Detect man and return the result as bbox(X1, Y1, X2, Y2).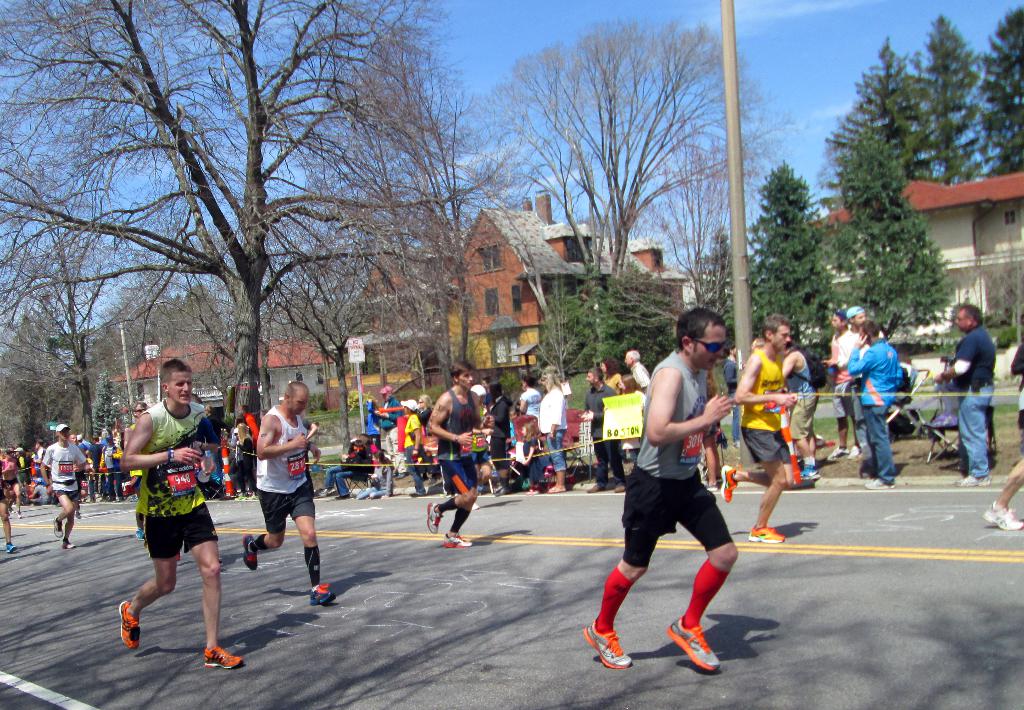
bbox(32, 420, 88, 550).
